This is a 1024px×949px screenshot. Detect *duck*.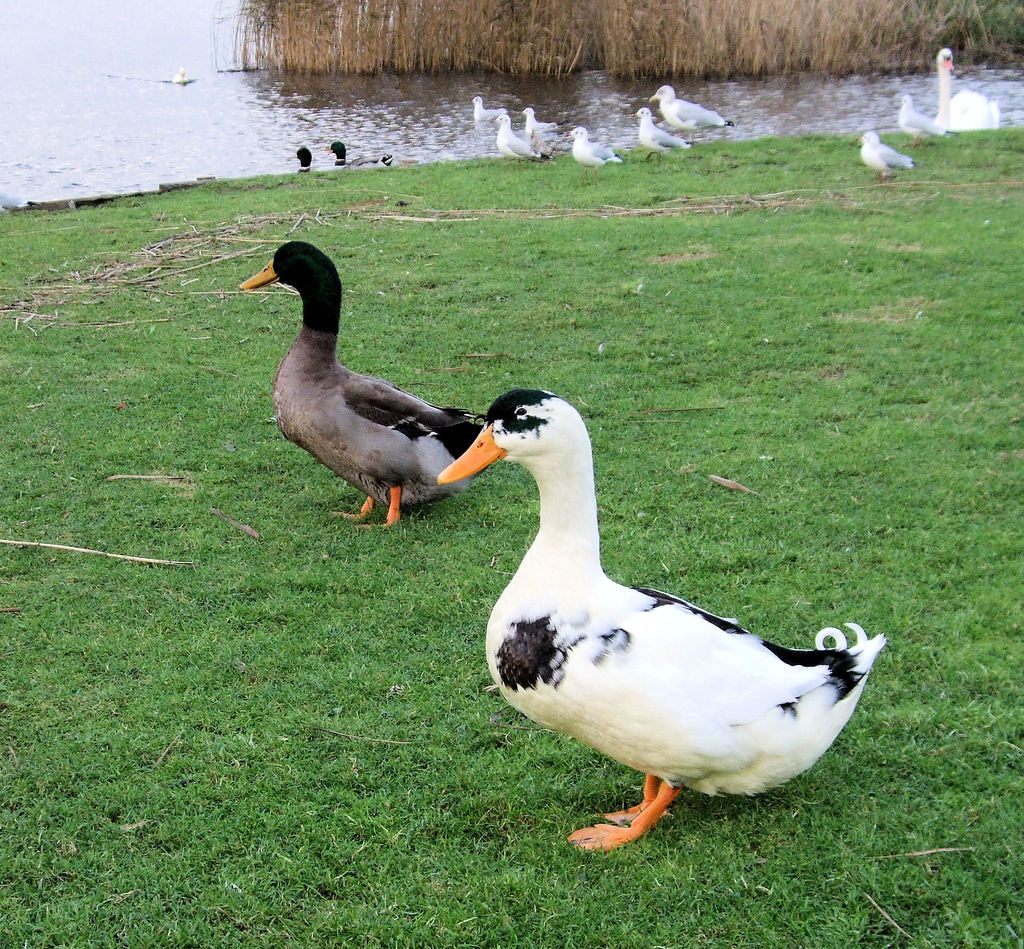
321/140/395/164.
